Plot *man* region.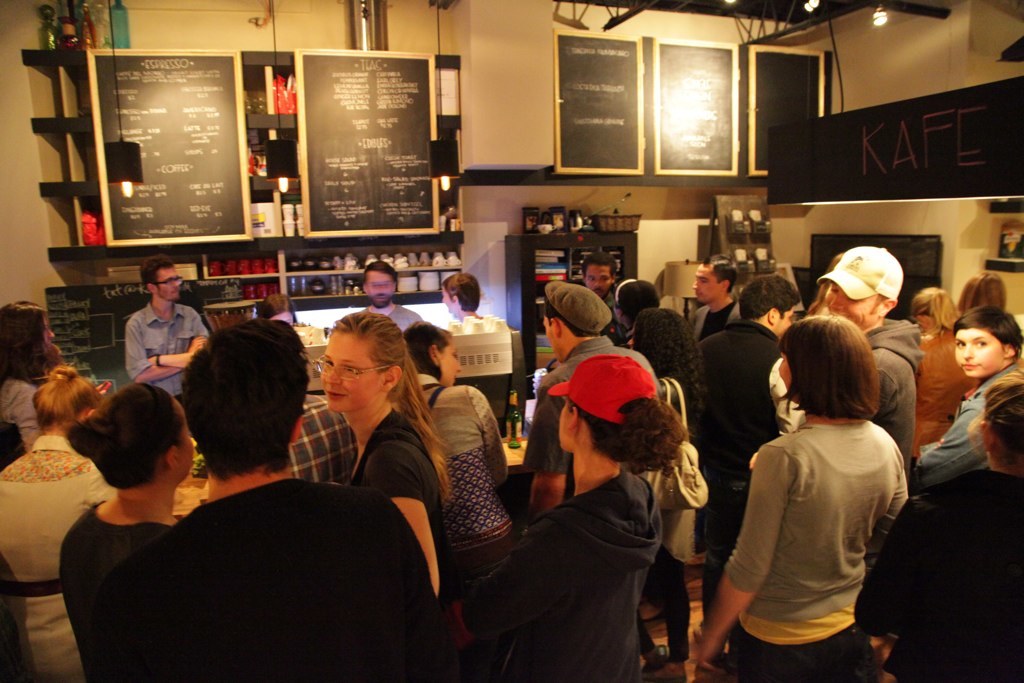
Plotted at BBox(89, 335, 433, 675).
